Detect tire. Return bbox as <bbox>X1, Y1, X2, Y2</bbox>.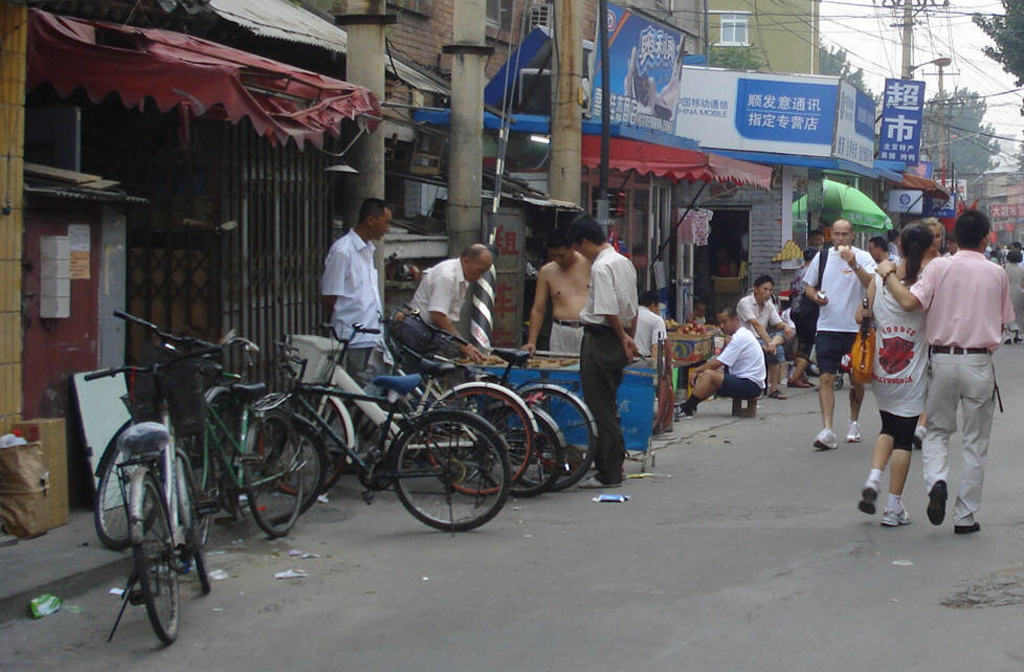
<bbox>243, 376, 355, 501</bbox>.
